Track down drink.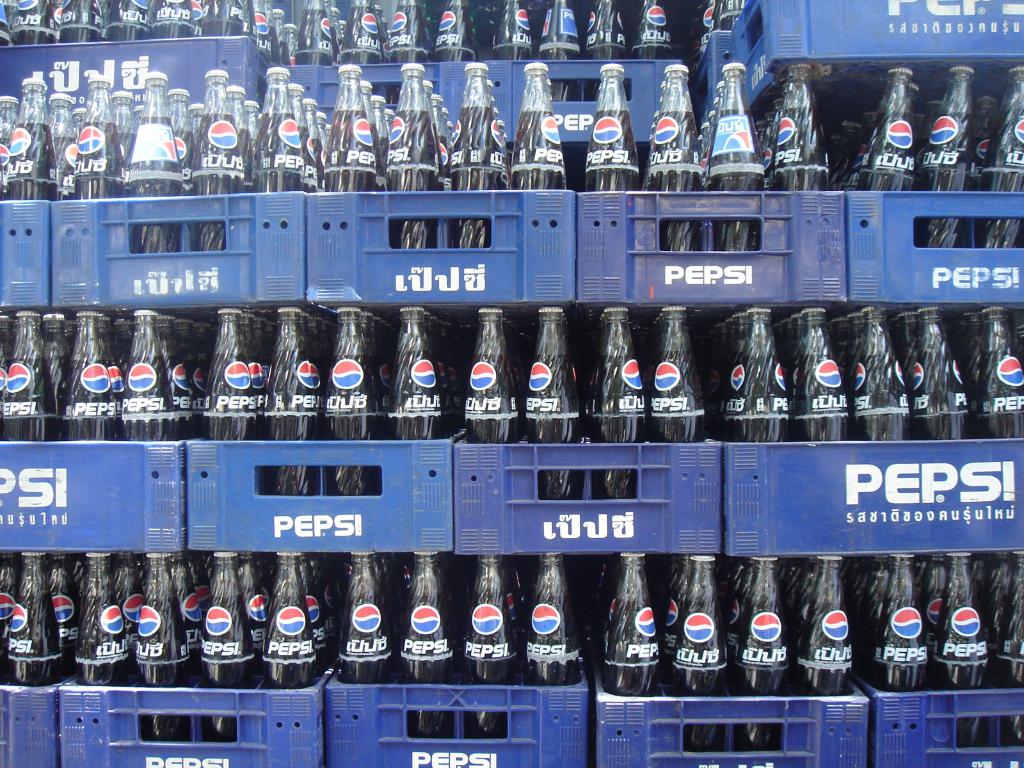
Tracked to (x1=707, y1=105, x2=766, y2=249).
